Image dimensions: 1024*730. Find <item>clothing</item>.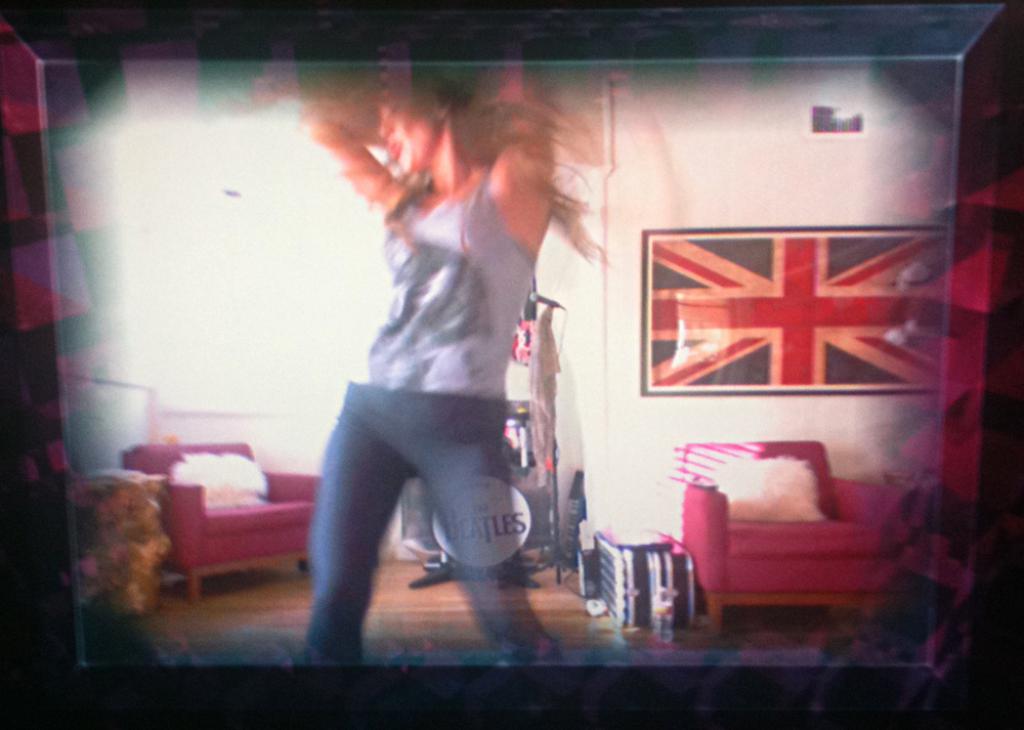
box=[294, 129, 605, 627].
